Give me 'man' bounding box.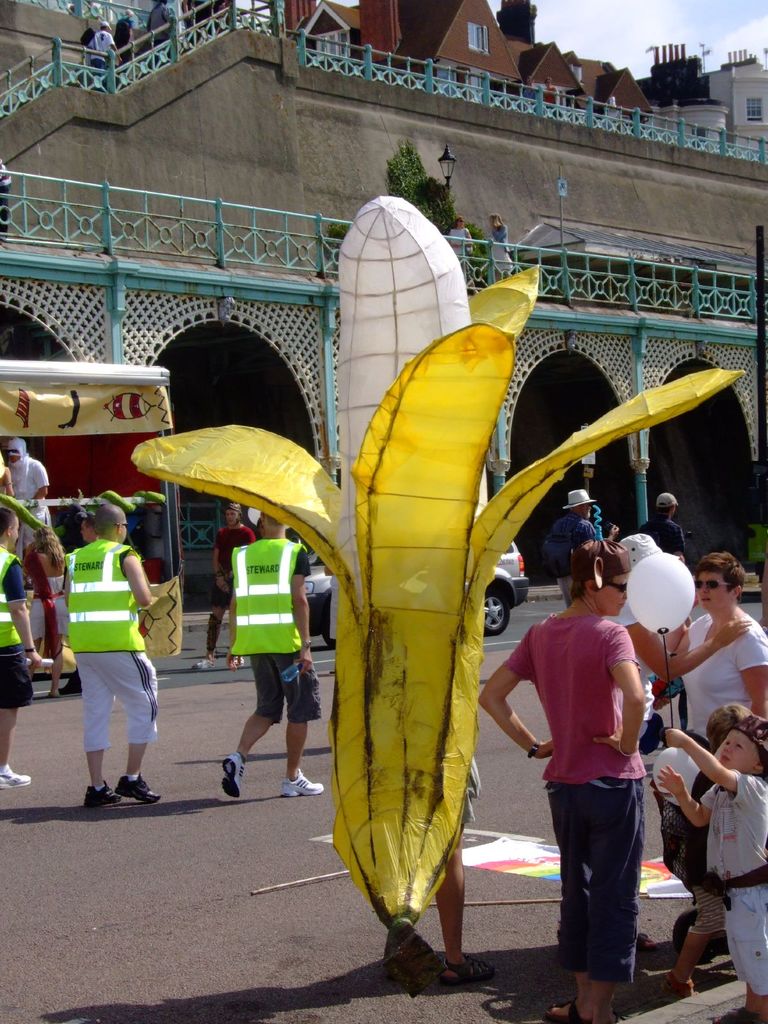
l=60, t=516, r=97, b=692.
